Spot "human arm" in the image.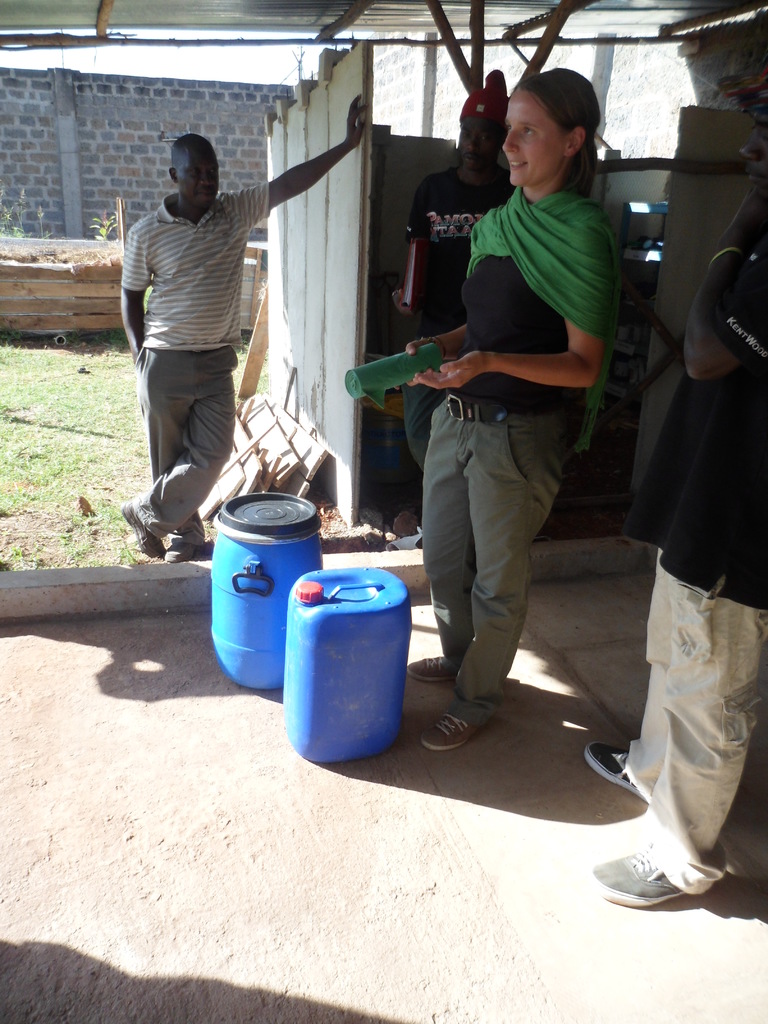
"human arm" found at locate(123, 228, 149, 368).
